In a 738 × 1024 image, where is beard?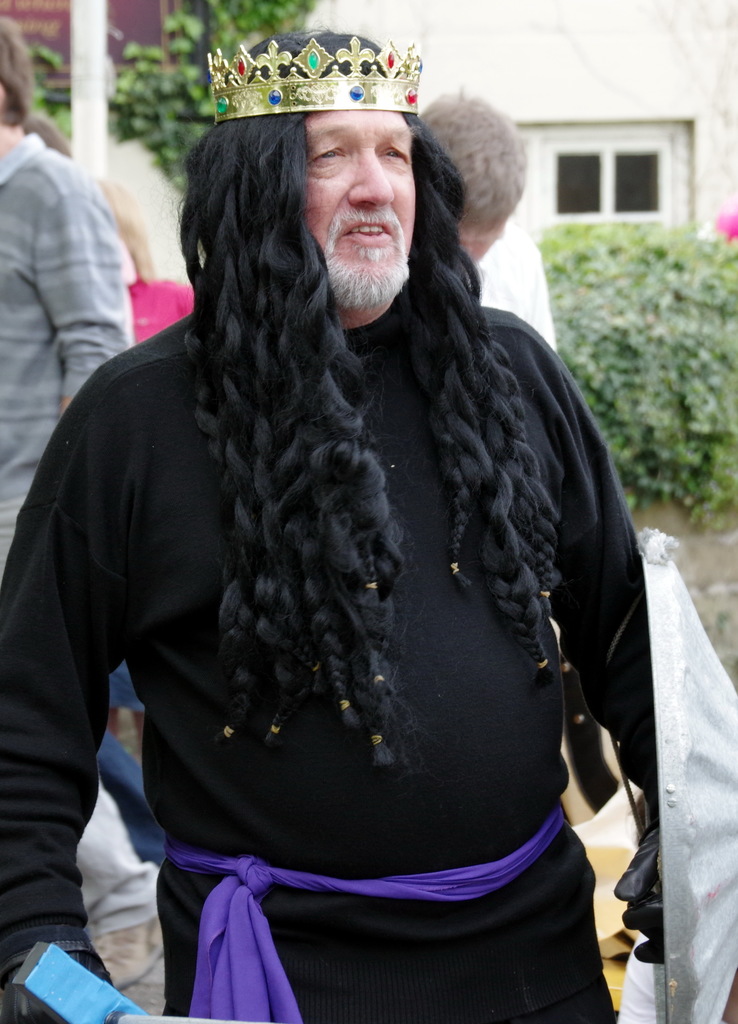
pyautogui.locateOnScreen(319, 241, 412, 306).
